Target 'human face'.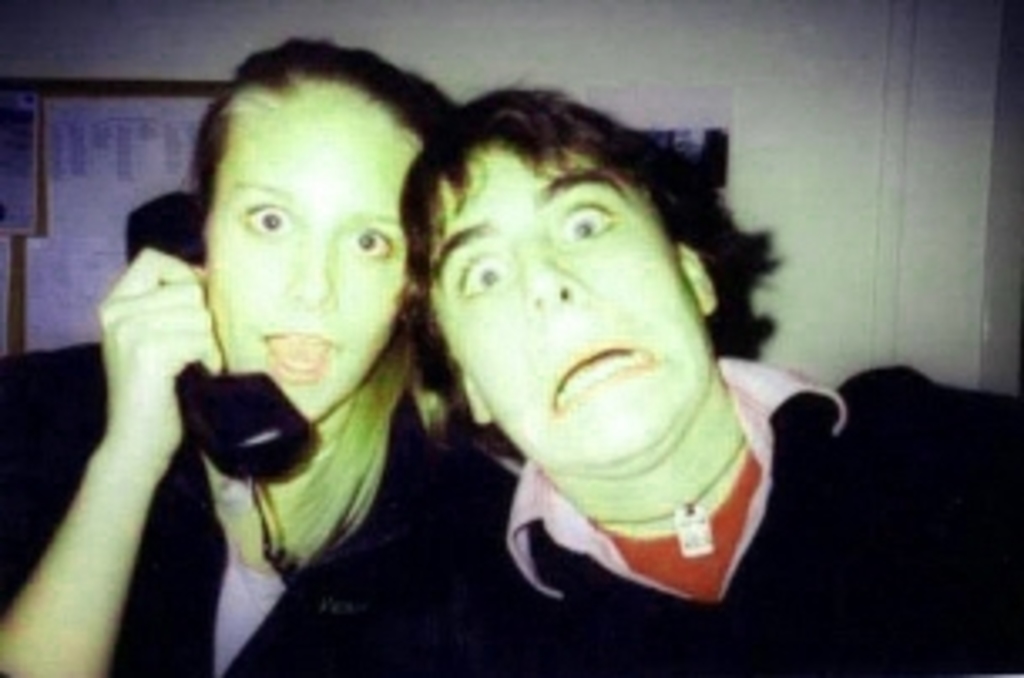
Target region: 426 141 708 477.
